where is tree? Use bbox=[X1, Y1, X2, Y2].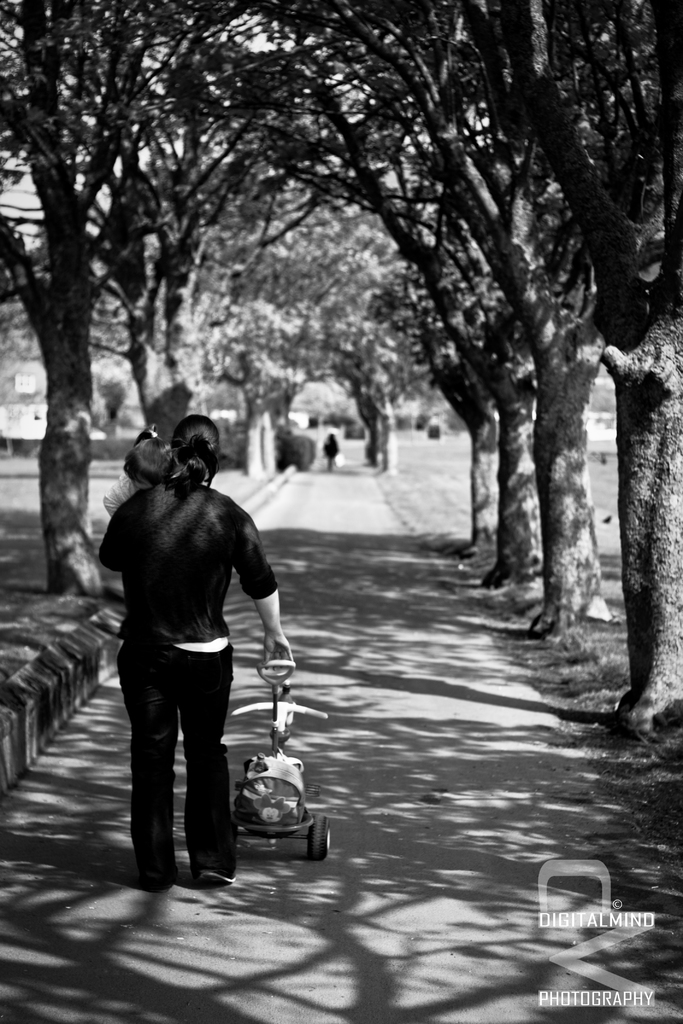
bbox=[202, 3, 505, 566].
